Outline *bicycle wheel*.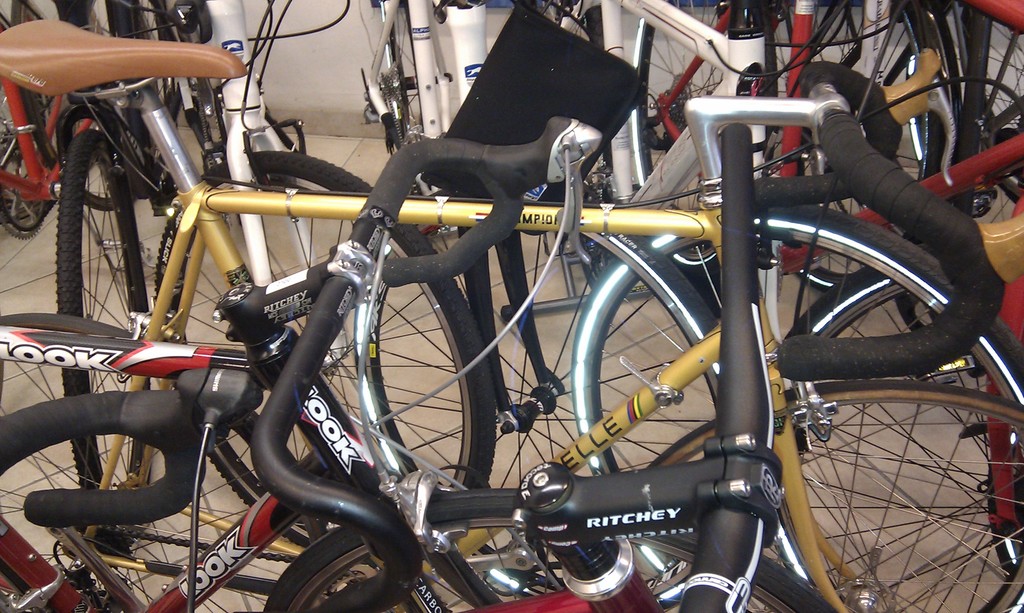
Outline: x1=255, y1=485, x2=833, y2=612.
